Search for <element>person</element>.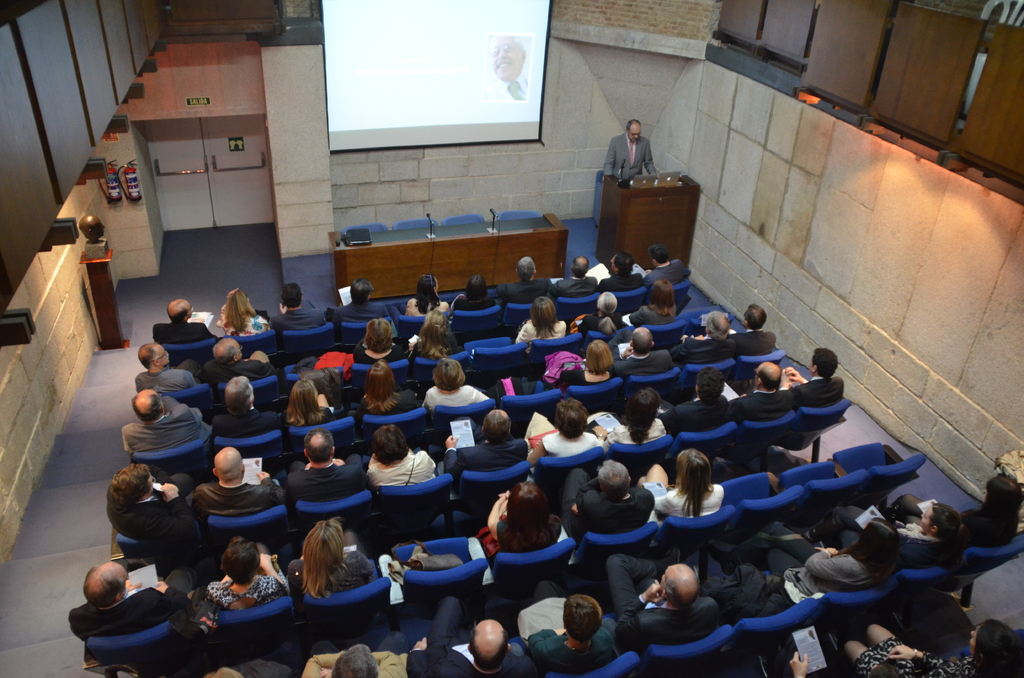
Found at (left=665, top=367, right=734, bottom=430).
